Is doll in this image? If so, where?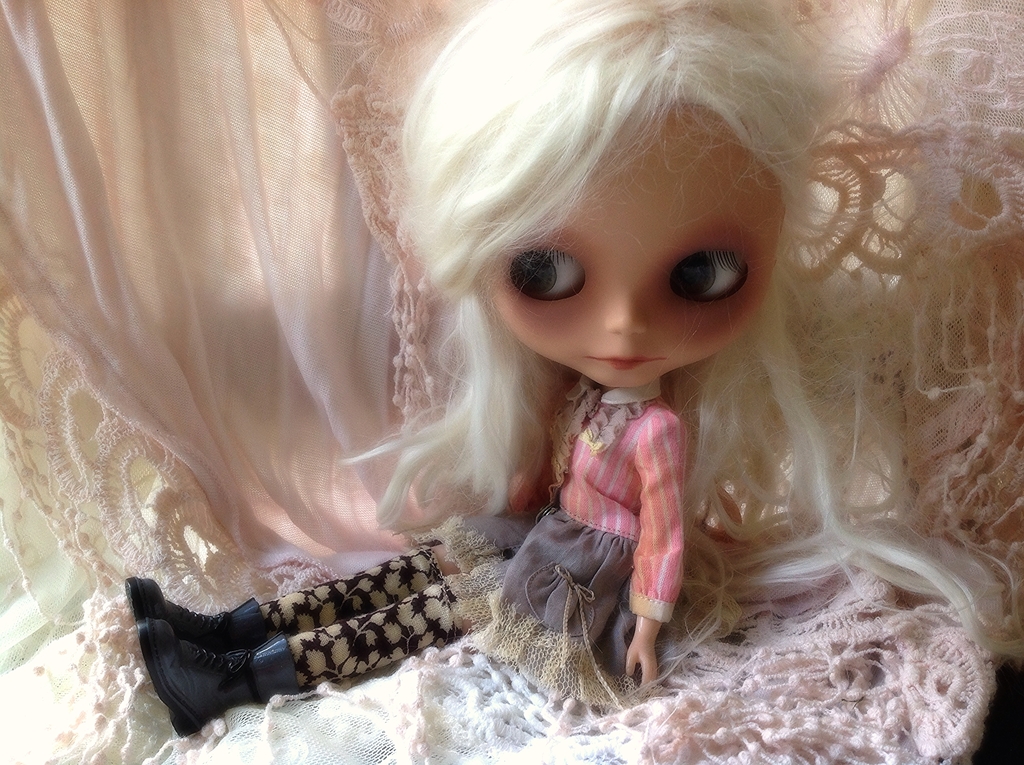
Yes, at (129, 0, 1006, 725).
